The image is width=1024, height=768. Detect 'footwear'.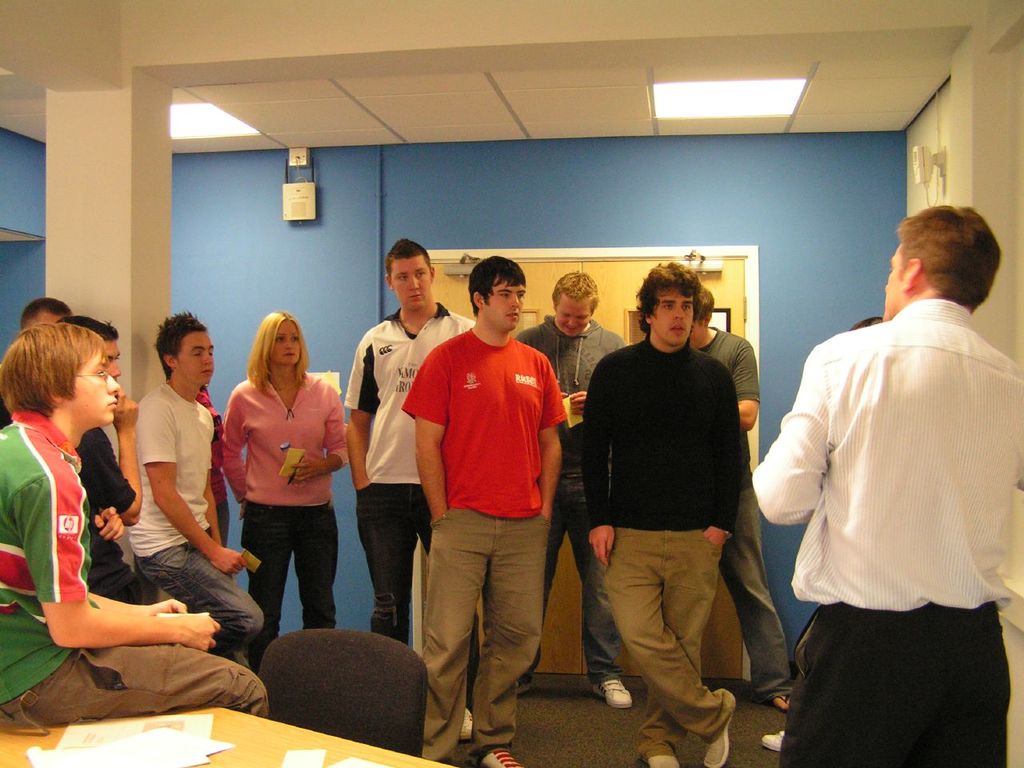
Detection: bbox=(455, 704, 481, 746).
